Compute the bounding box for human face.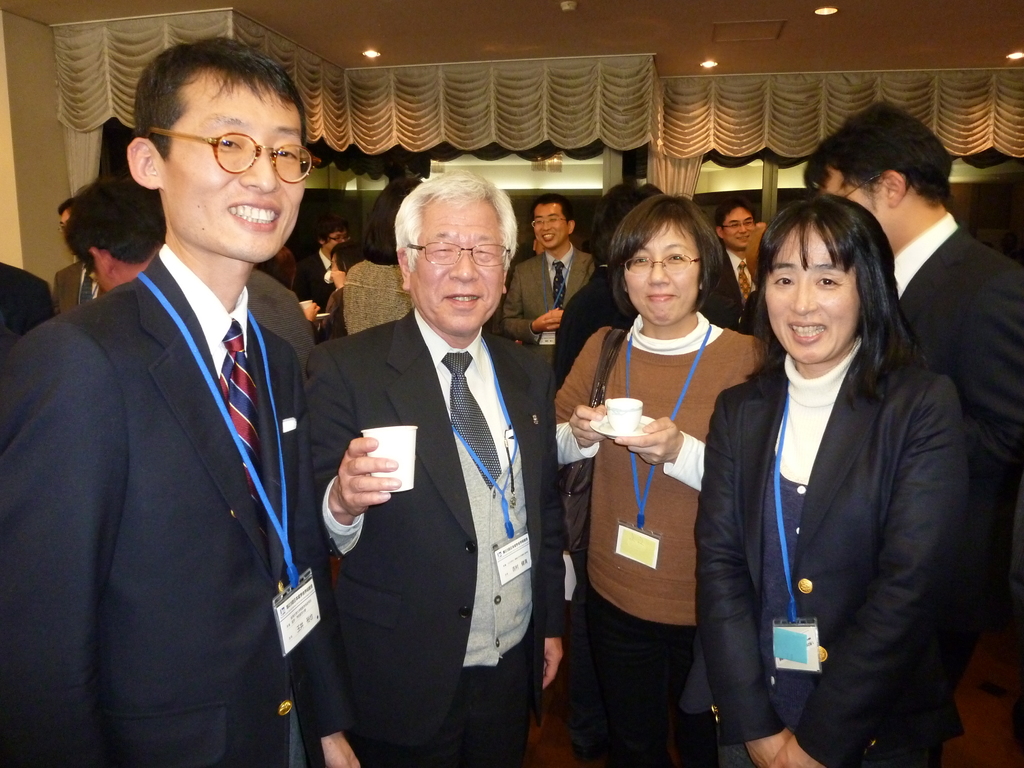
x1=161 y1=86 x2=303 y2=260.
